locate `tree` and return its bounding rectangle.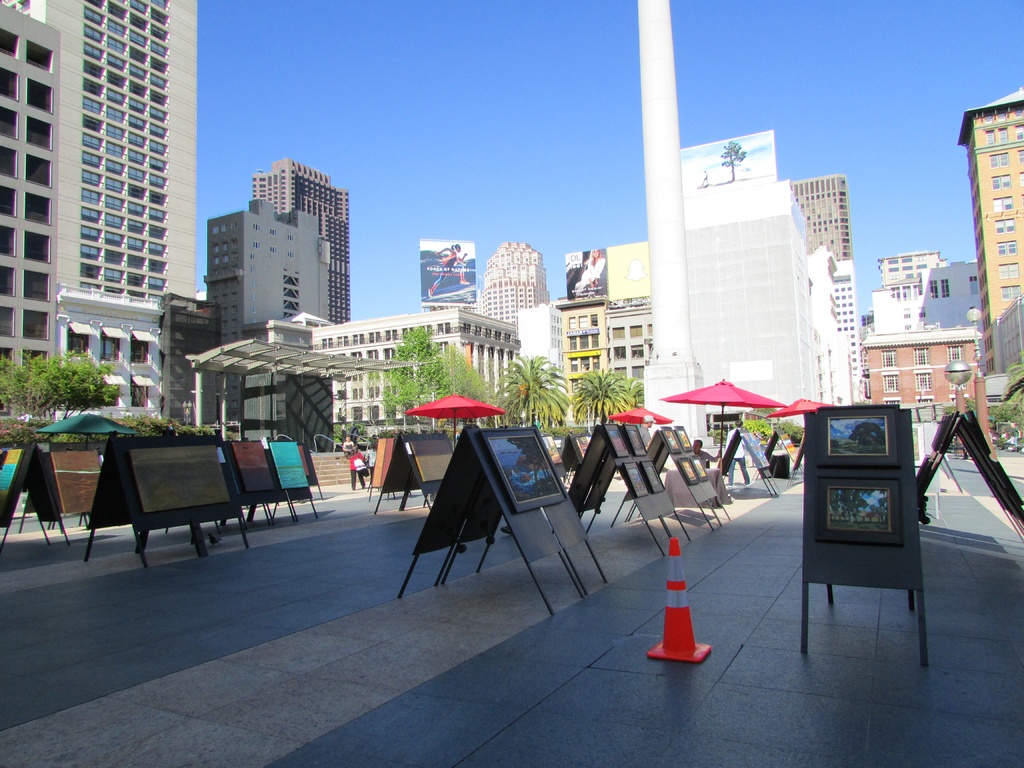
Rect(499, 353, 573, 429).
